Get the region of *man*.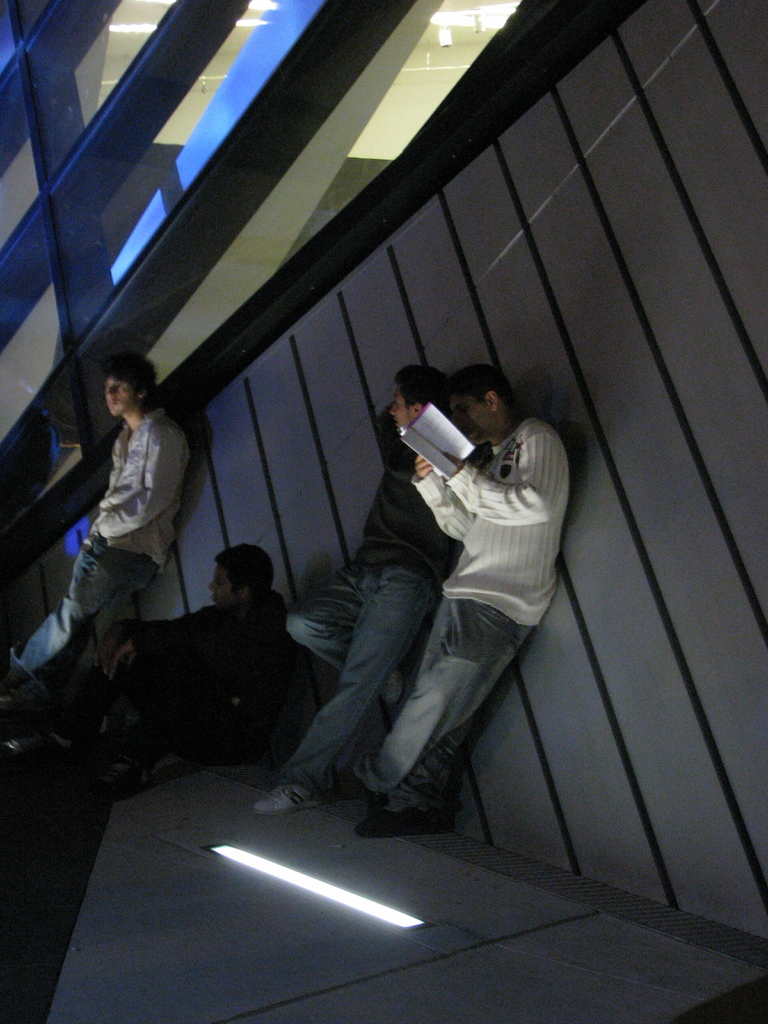
[244, 366, 451, 829].
